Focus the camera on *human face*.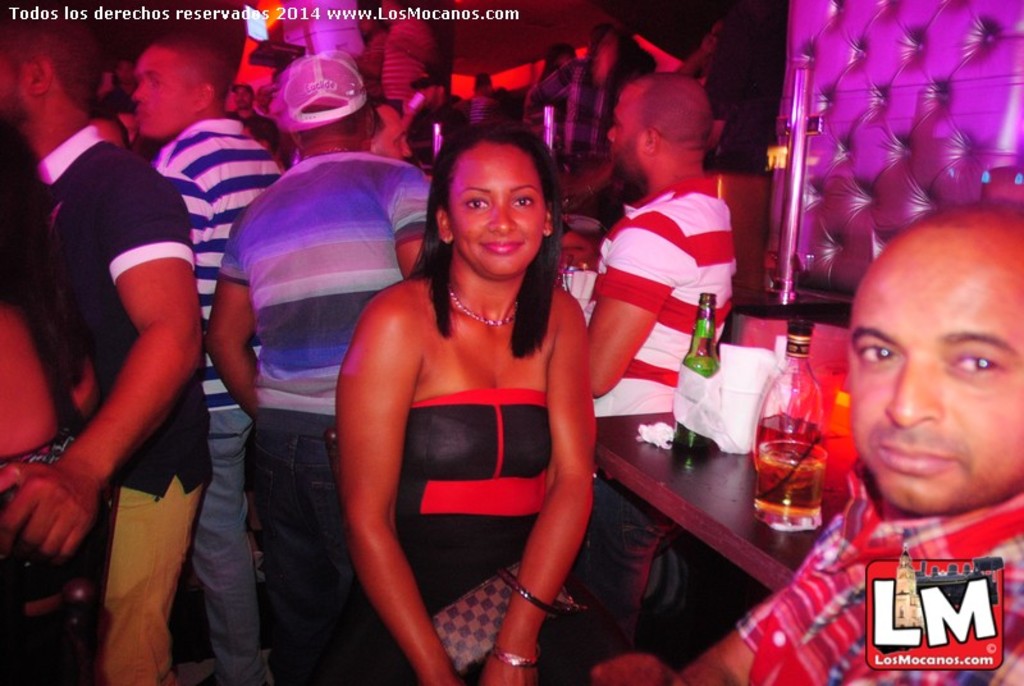
Focus region: 131,41,198,138.
